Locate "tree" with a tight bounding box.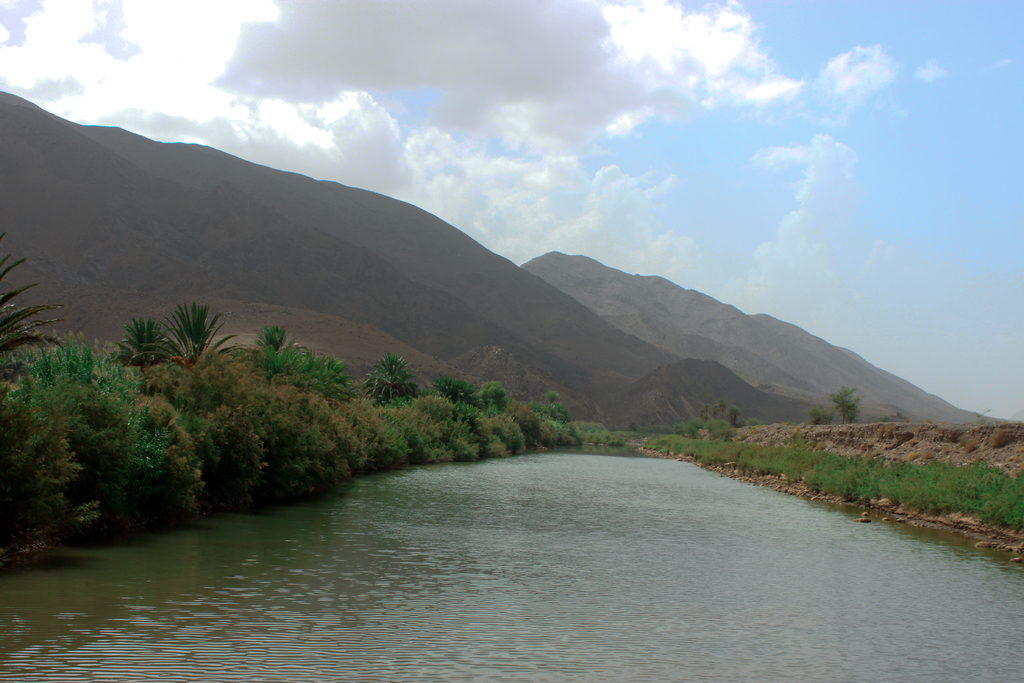
(left=543, top=389, right=562, bottom=414).
